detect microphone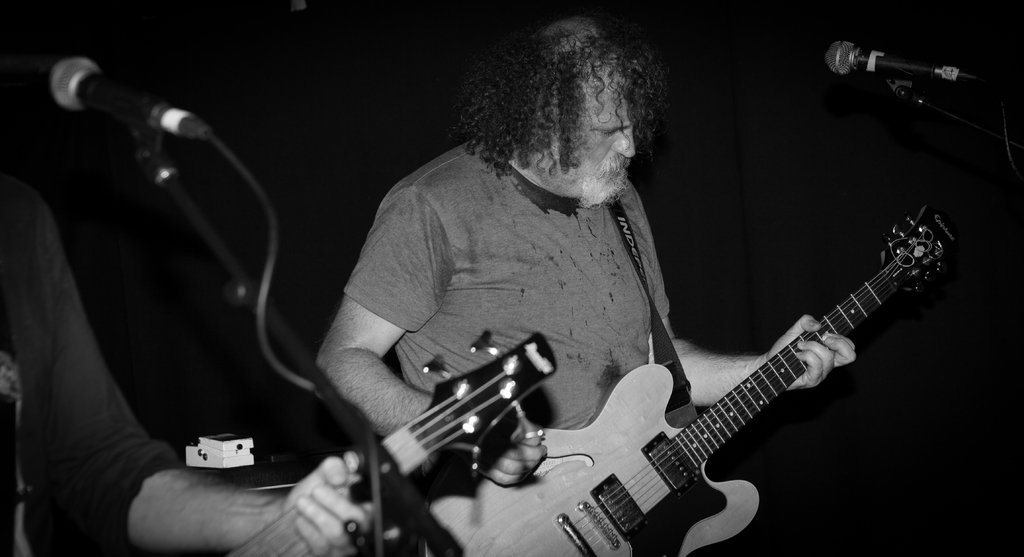
<region>826, 27, 997, 114</region>
